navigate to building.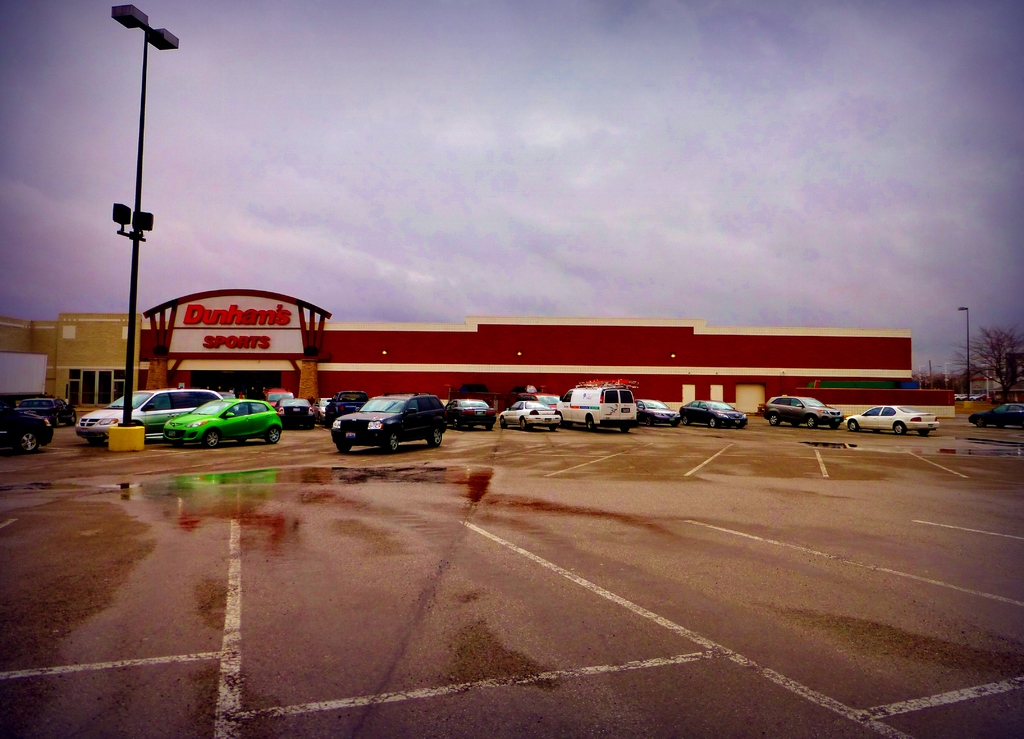
Navigation target: [x1=0, y1=288, x2=957, y2=422].
